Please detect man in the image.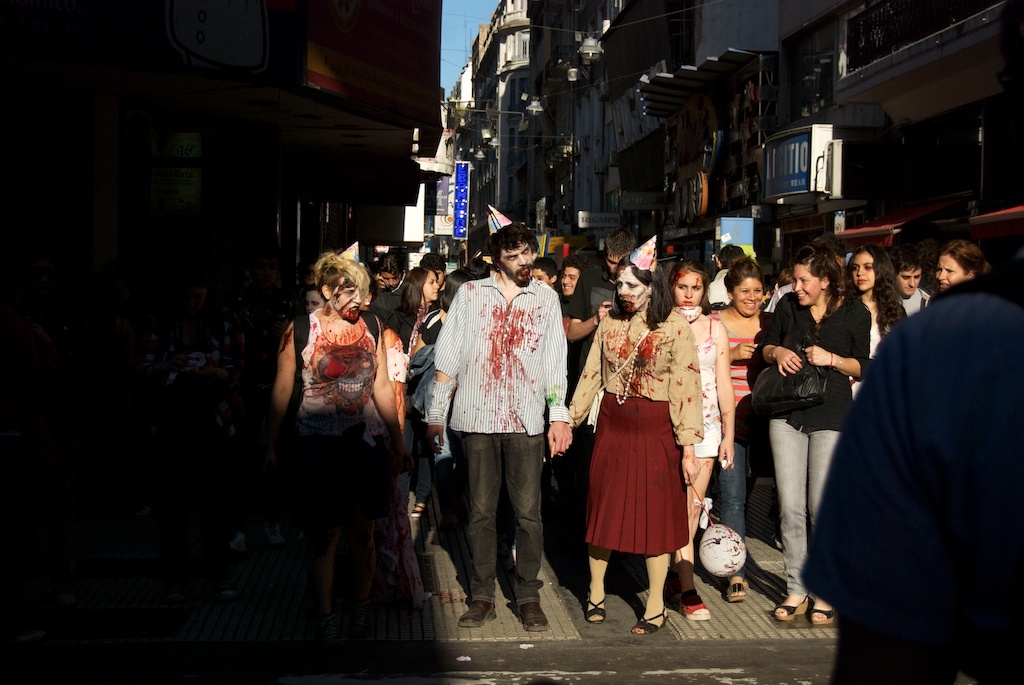
bbox(427, 207, 570, 627).
